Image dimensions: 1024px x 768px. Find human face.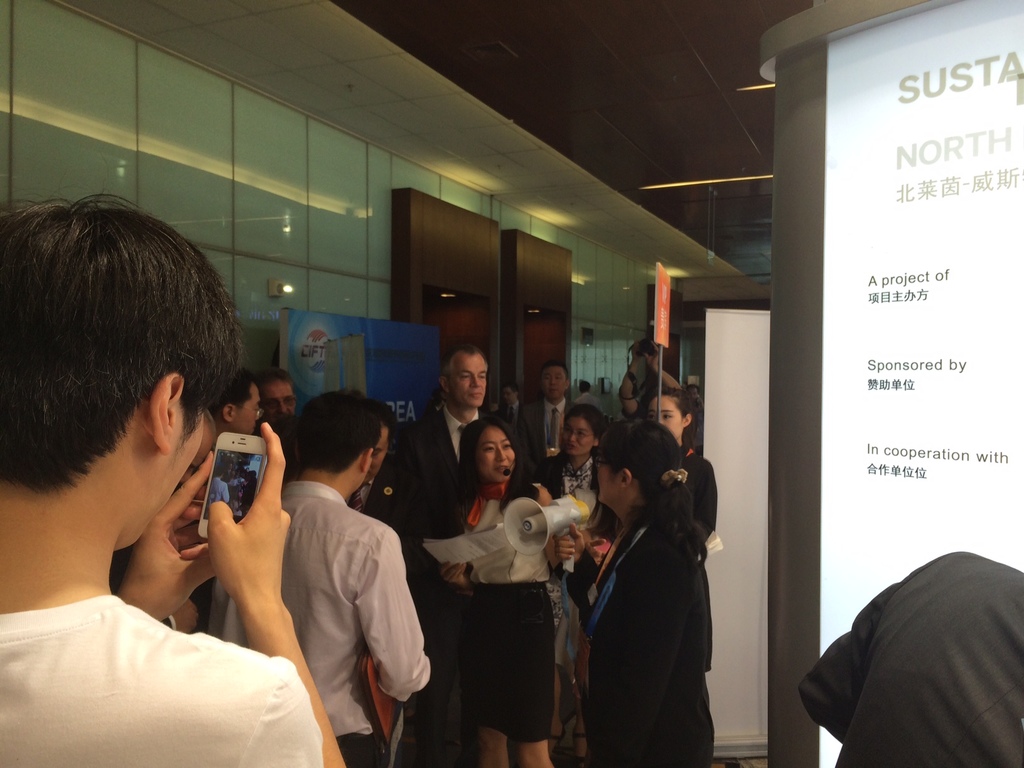
{"x1": 371, "y1": 431, "x2": 390, "y2": 479}.
